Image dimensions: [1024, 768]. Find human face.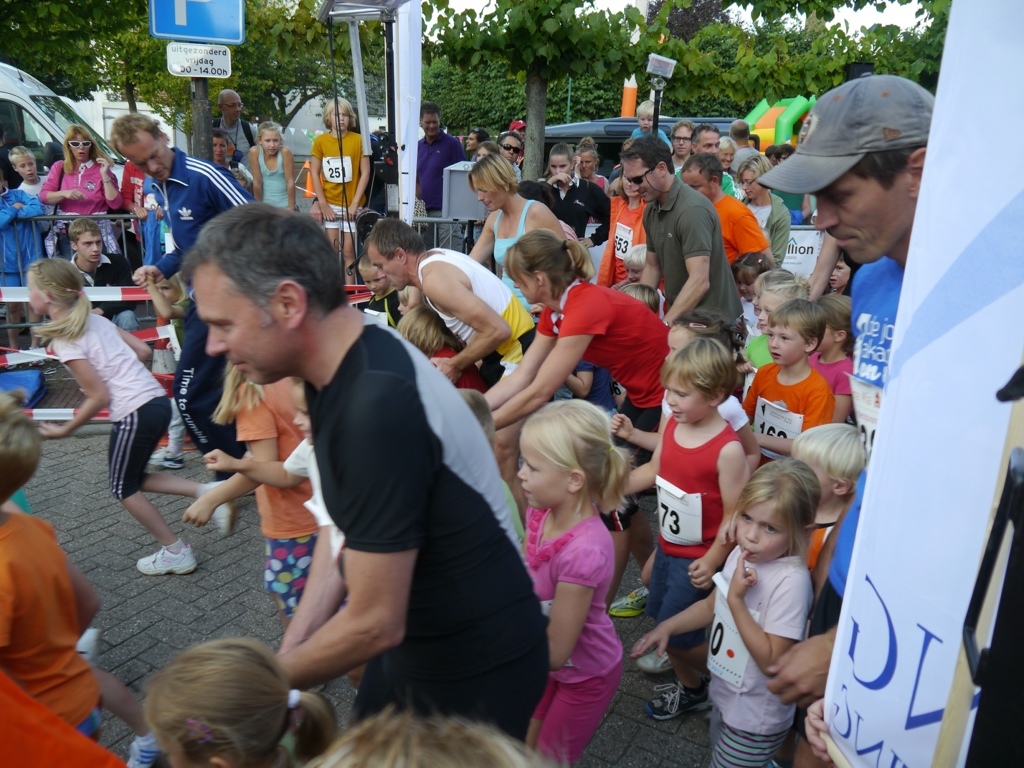
(left=18, top=158, right=37, bottom=179).
